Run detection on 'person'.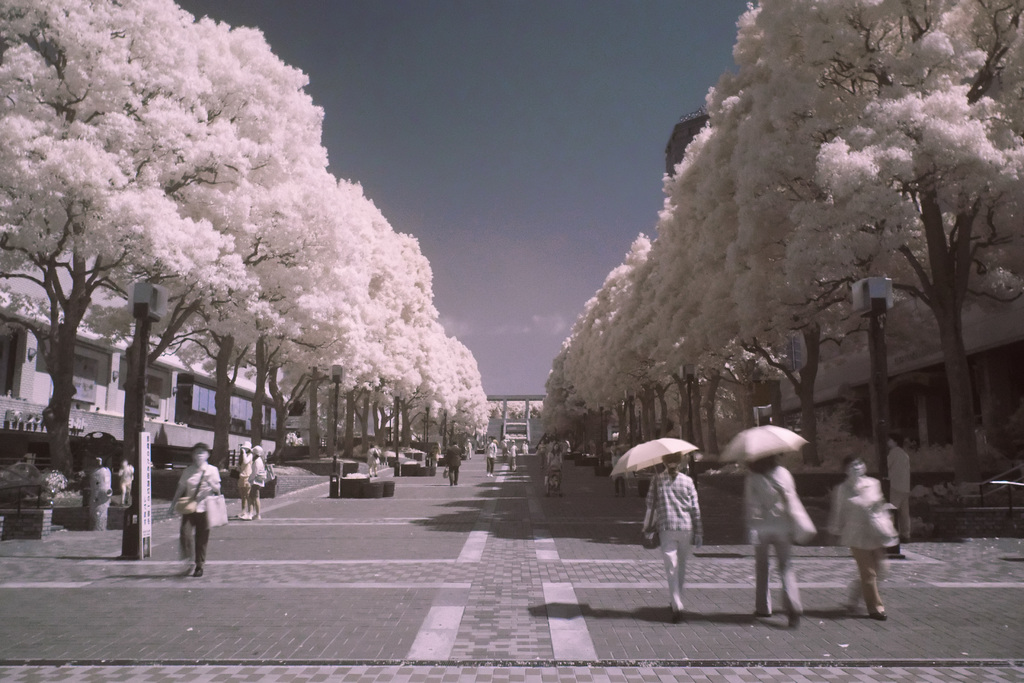
Result: rect(118, 462, 136, 505).
